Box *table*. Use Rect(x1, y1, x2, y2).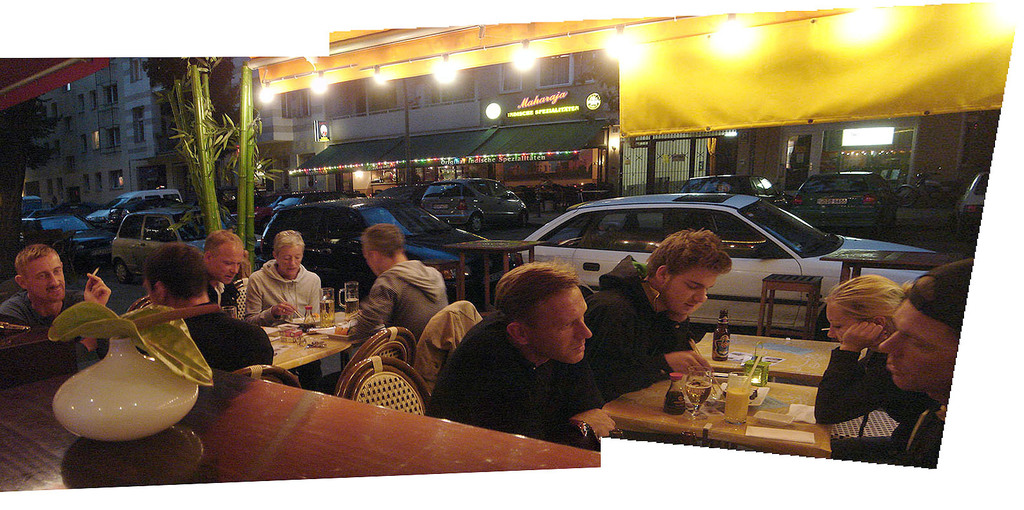
Rect(603, 320, 867, 457).
